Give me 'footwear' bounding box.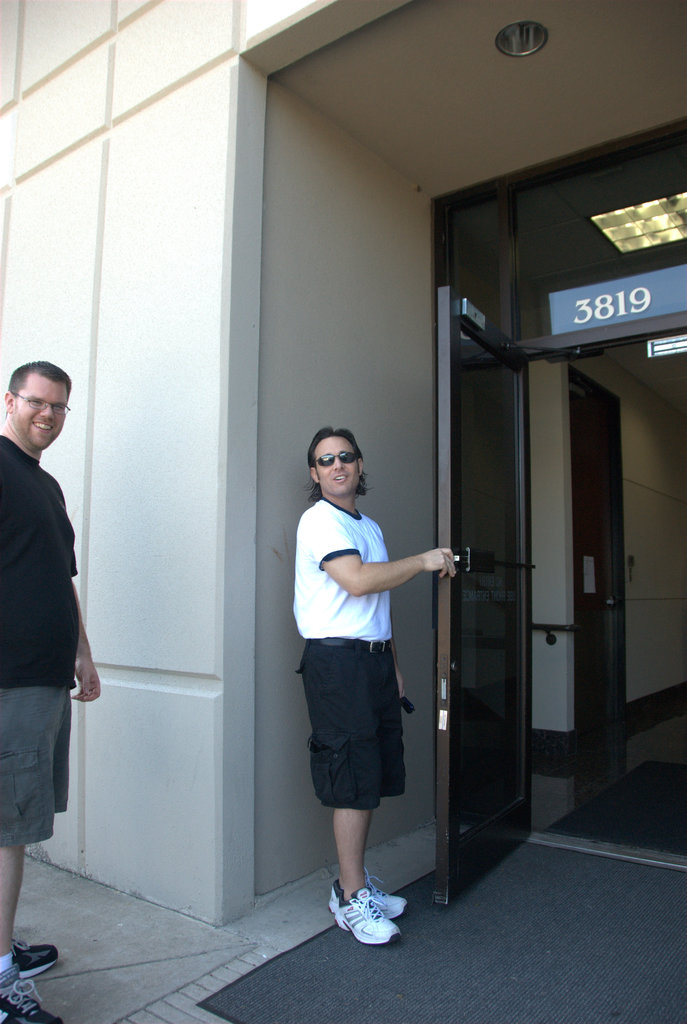
367 883 409 916.
